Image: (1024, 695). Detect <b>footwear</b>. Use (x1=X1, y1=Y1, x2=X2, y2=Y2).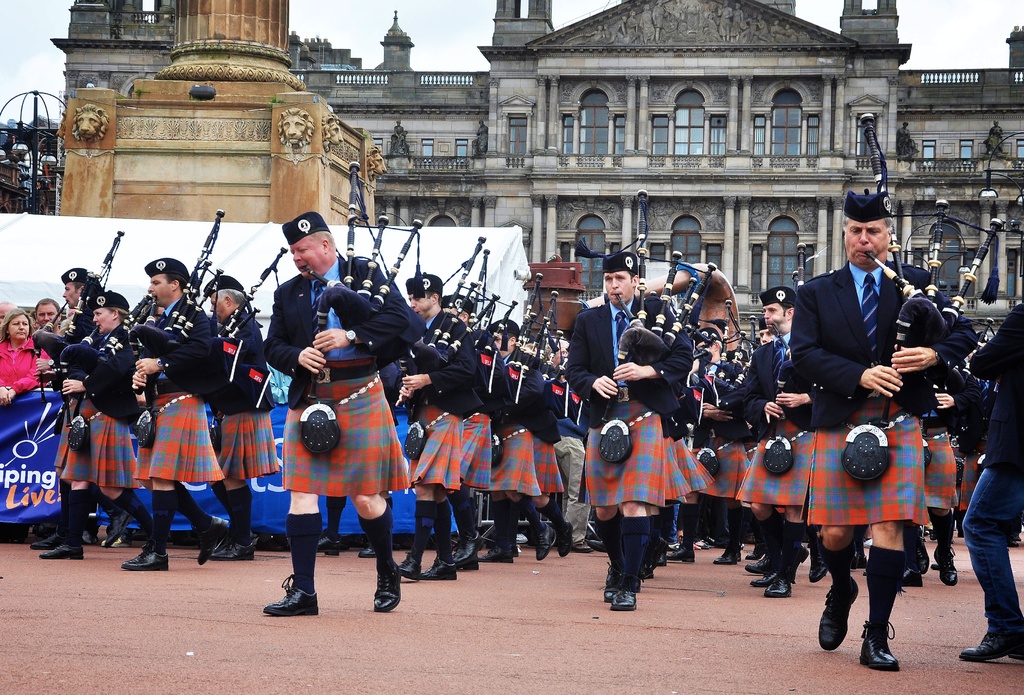
(x1=809, y1=534, x2=830, y2=582).
